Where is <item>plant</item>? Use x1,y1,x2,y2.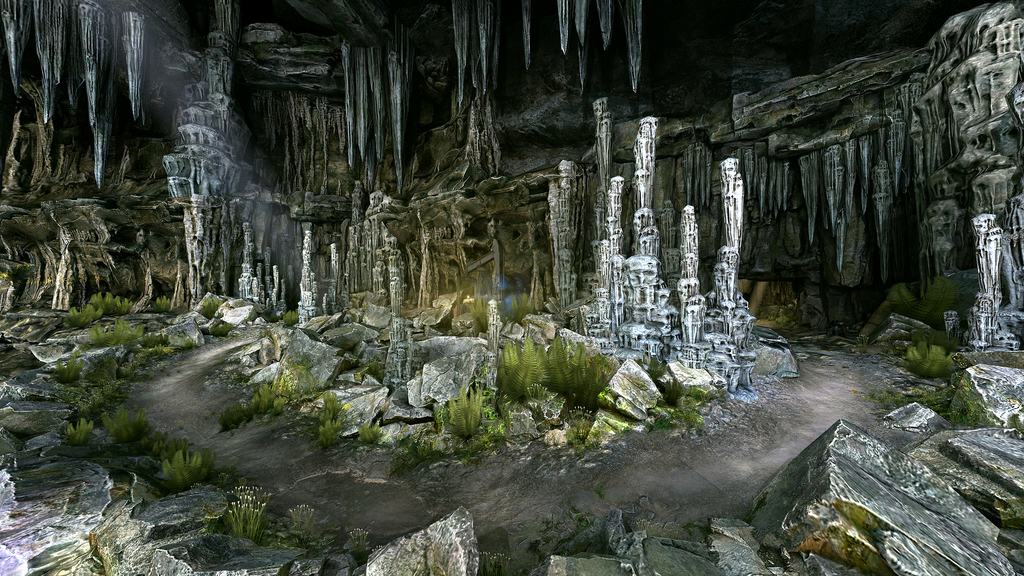
57,419,100,448.
